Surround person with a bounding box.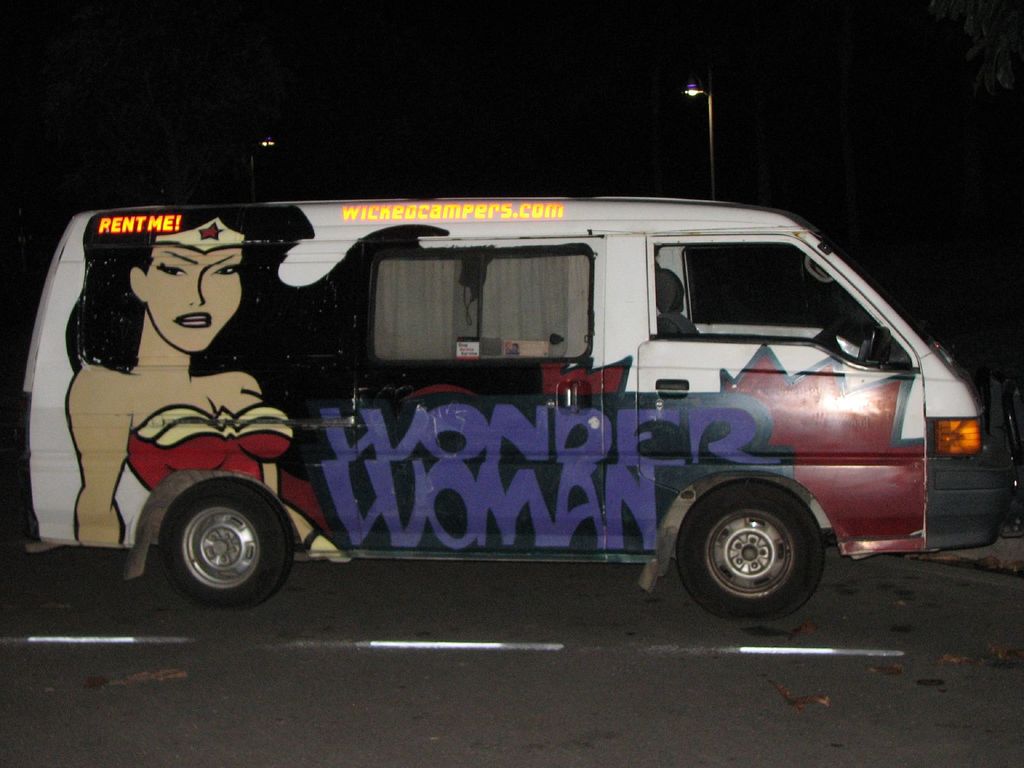
bbox=[62, 206, 456, 556].
